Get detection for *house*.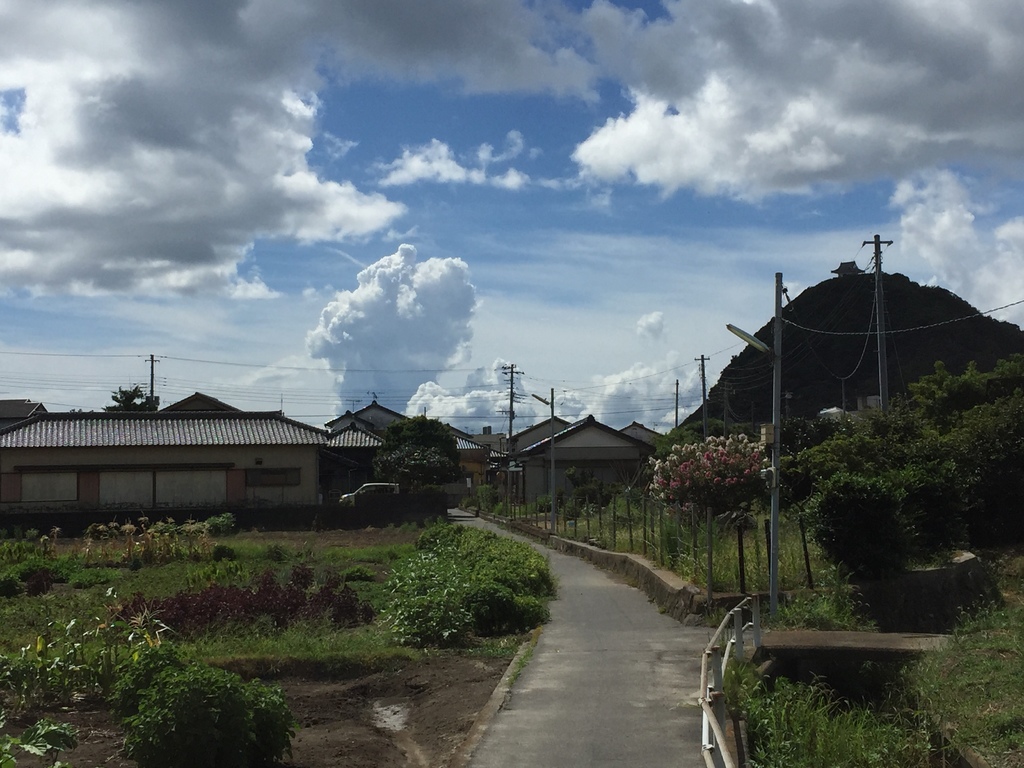
Detection: BBox(498, 415, 666, 524).
